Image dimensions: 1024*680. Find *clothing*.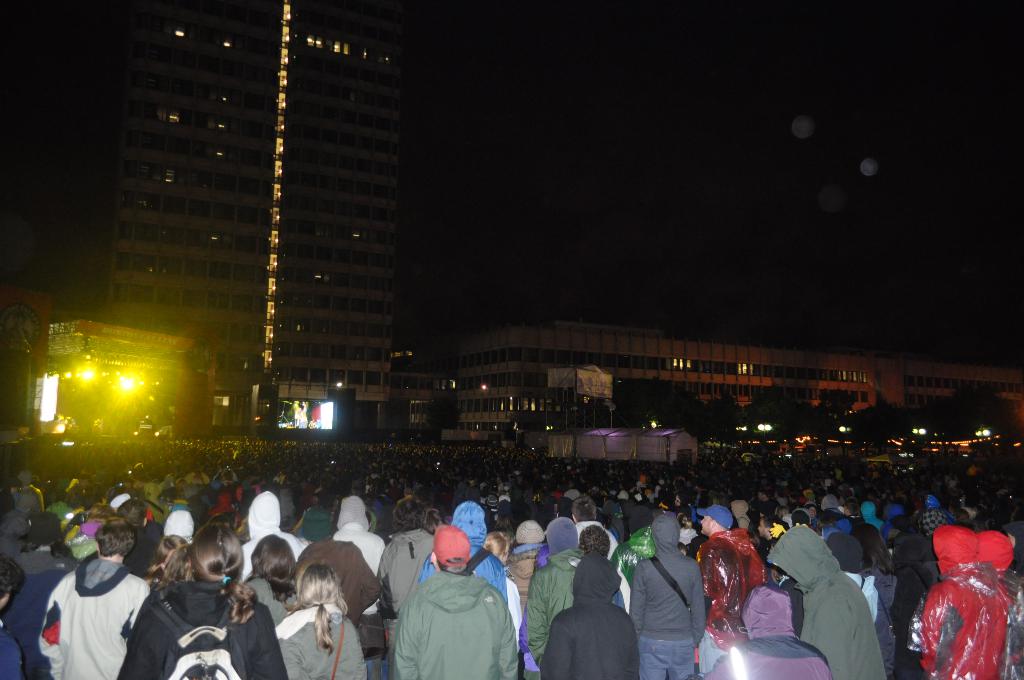
l=763, t=521, r=890, b=674.
